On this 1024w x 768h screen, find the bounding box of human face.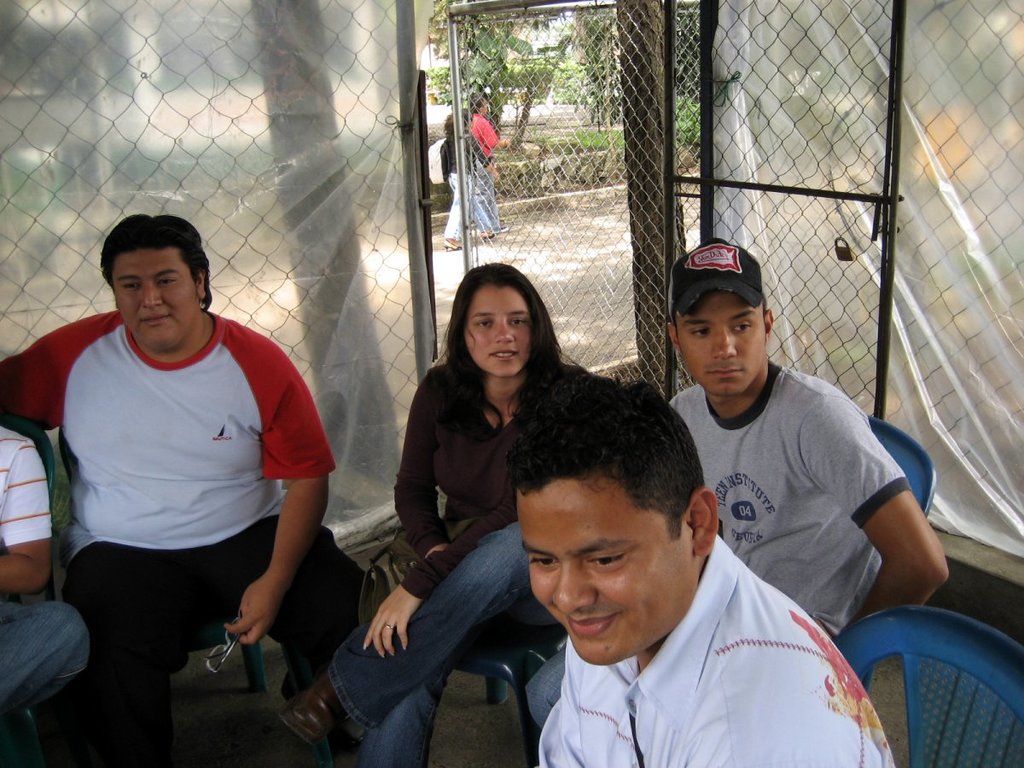
Bounding box: 112:242:195:346.
